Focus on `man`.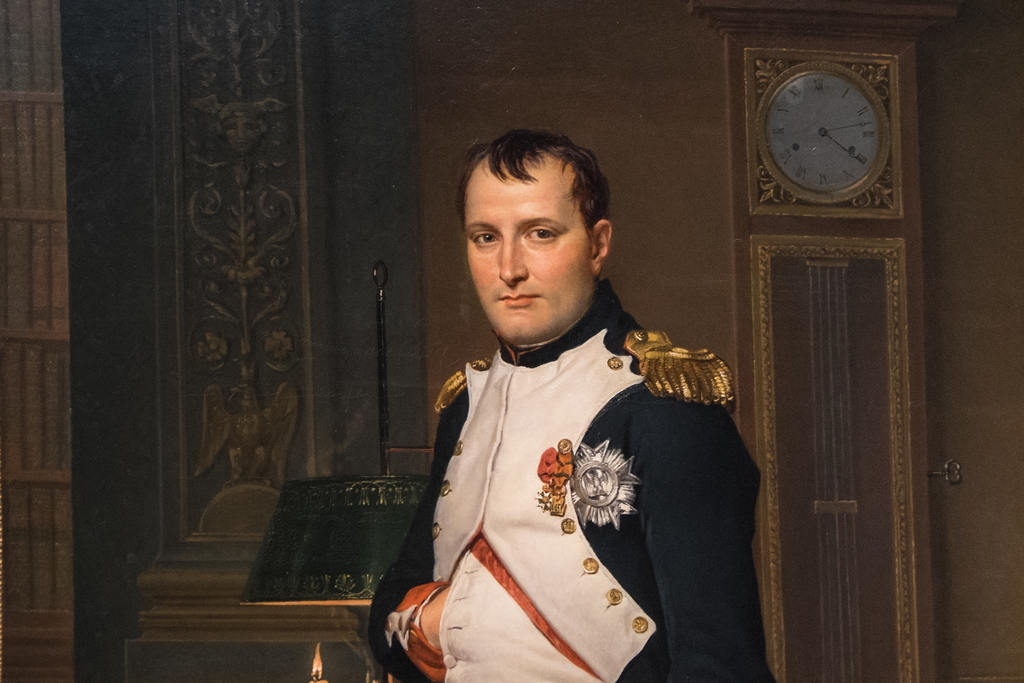
Focused at box(388, 130, 756, 677).
